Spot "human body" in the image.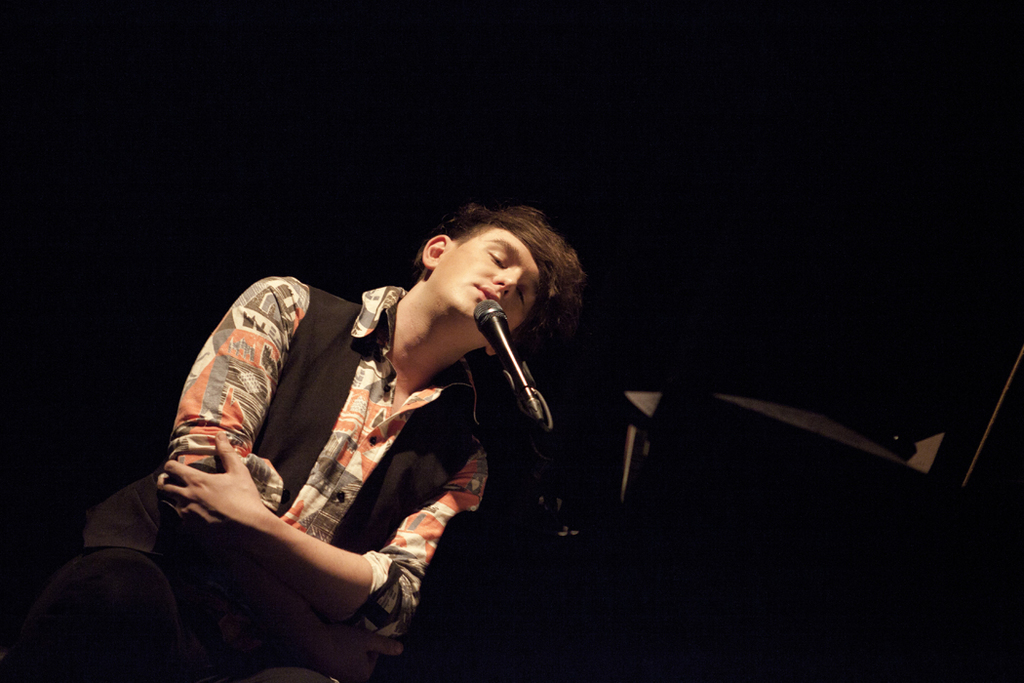
"human body" found at bbox=[0, 204, 583, 682].
